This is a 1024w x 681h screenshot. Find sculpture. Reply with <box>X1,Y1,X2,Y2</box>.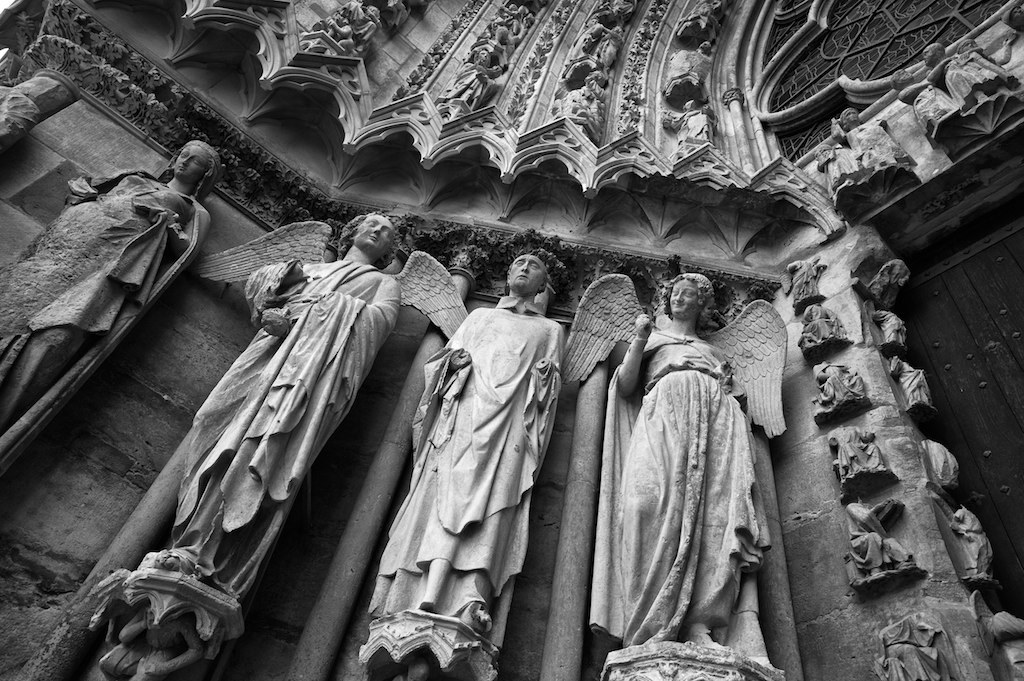
<box>970,599,1023,680</box>.
